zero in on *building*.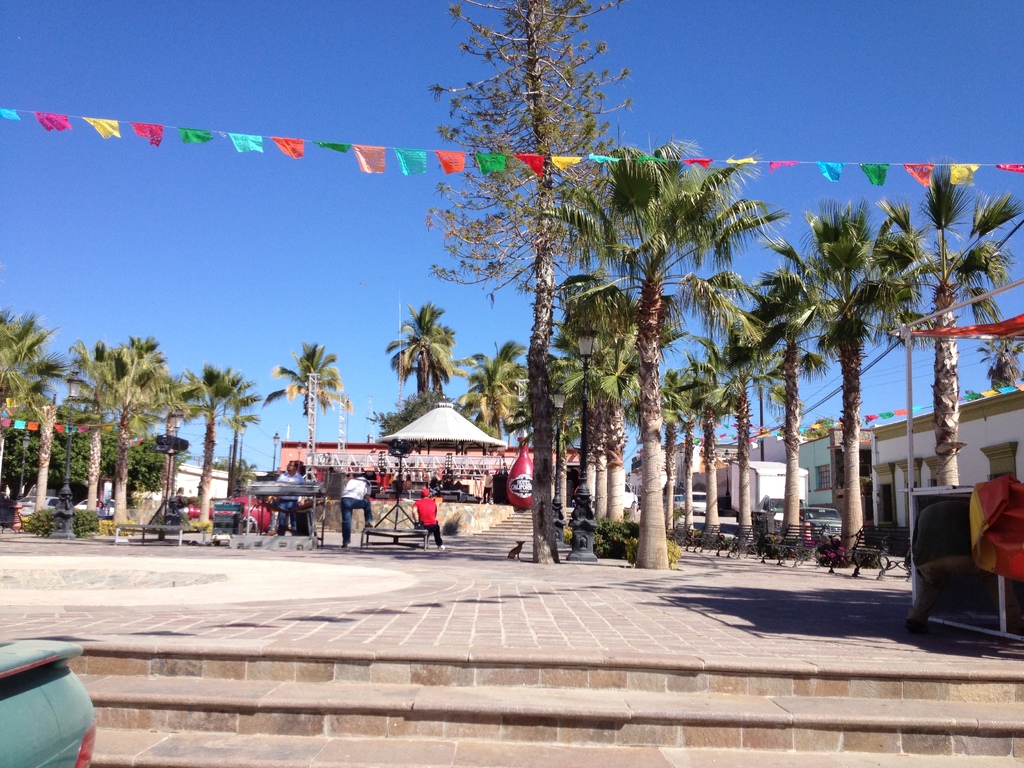
Zeroed in: [624, 436, 741, 495].
